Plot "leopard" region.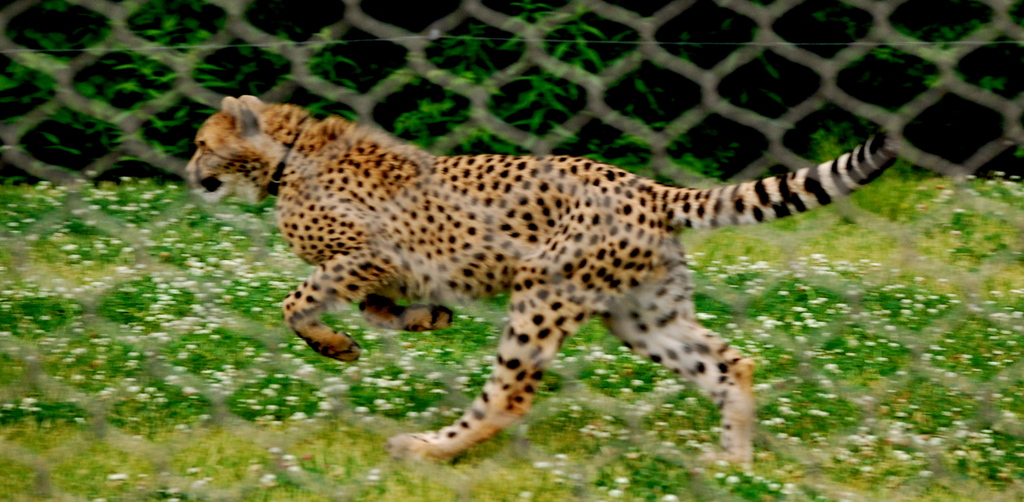
Plotted at l=180, t=93, r=899, b=476.
